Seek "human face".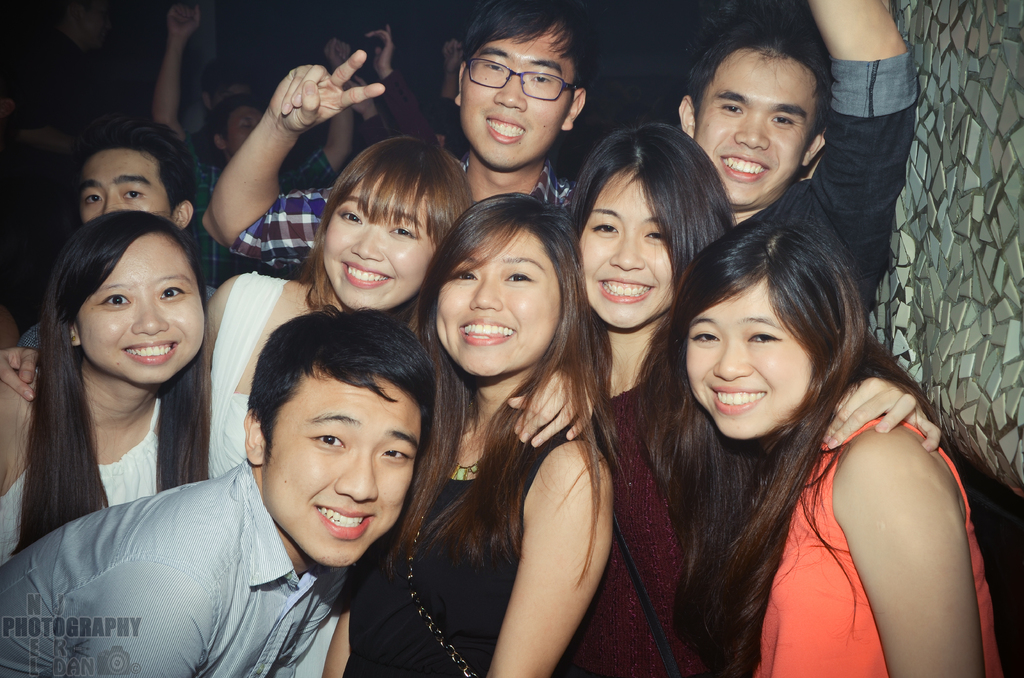
78 231 205 385.
